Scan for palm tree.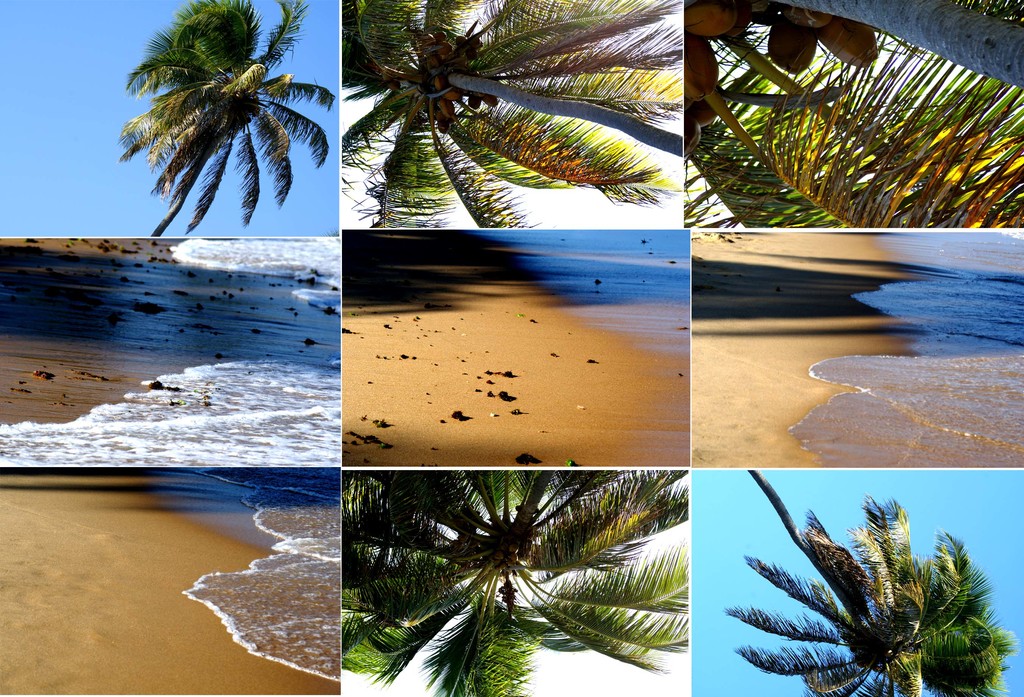
Scan result: 342, 470, 689, 696.
